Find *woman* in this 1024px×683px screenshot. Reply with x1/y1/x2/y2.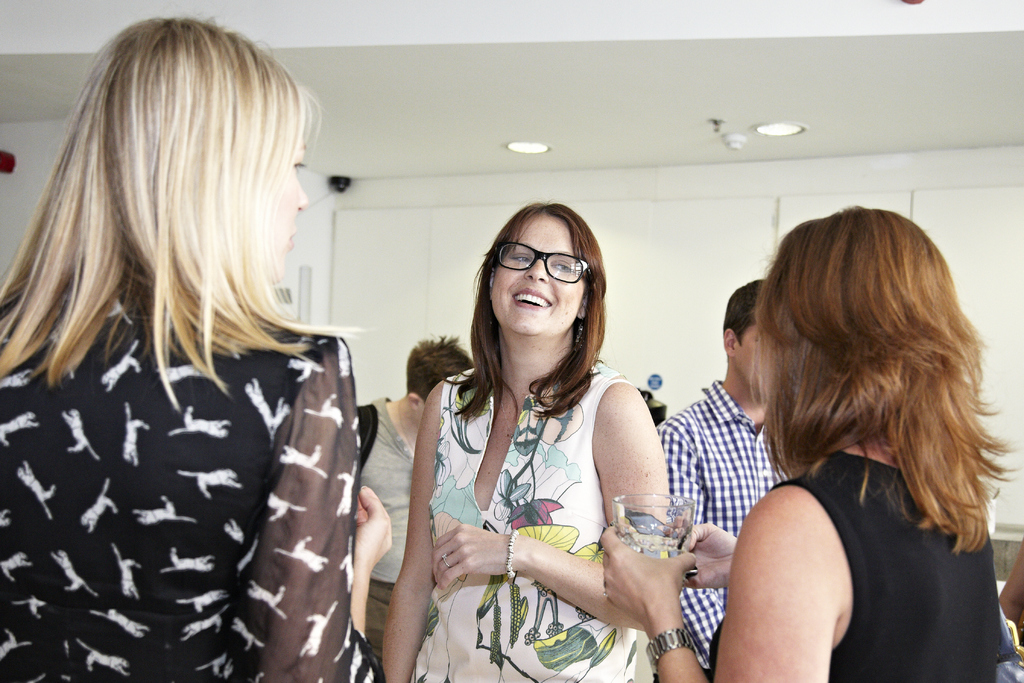
378/208/690/682.
